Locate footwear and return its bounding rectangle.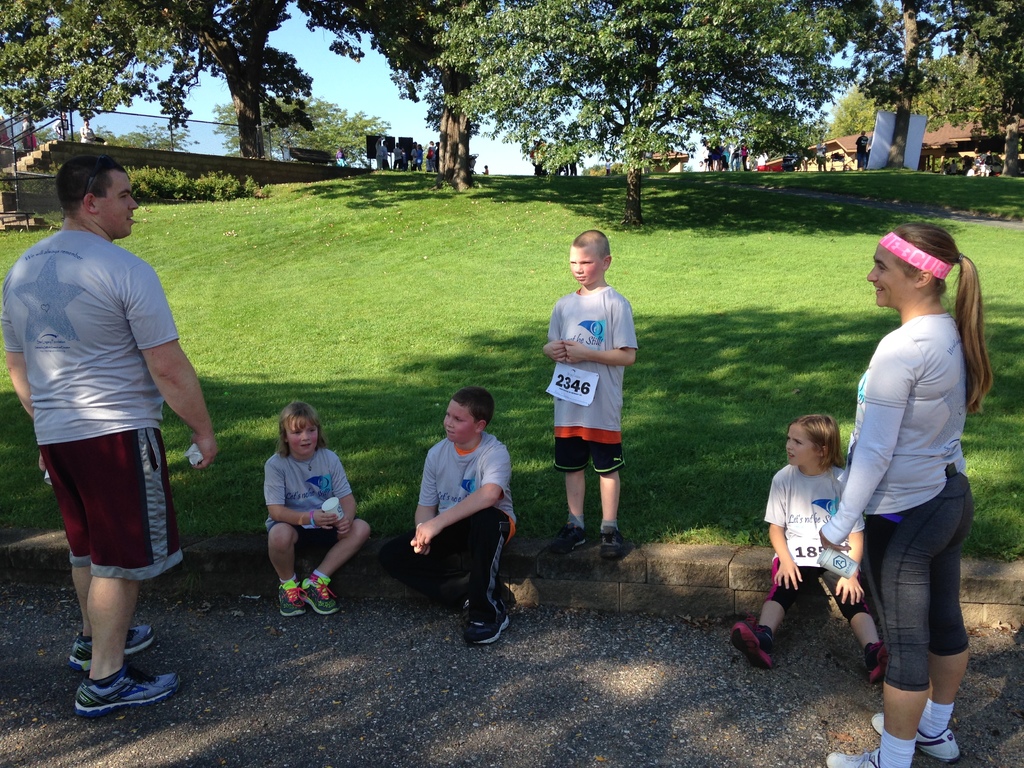
(303,568,340,622).
